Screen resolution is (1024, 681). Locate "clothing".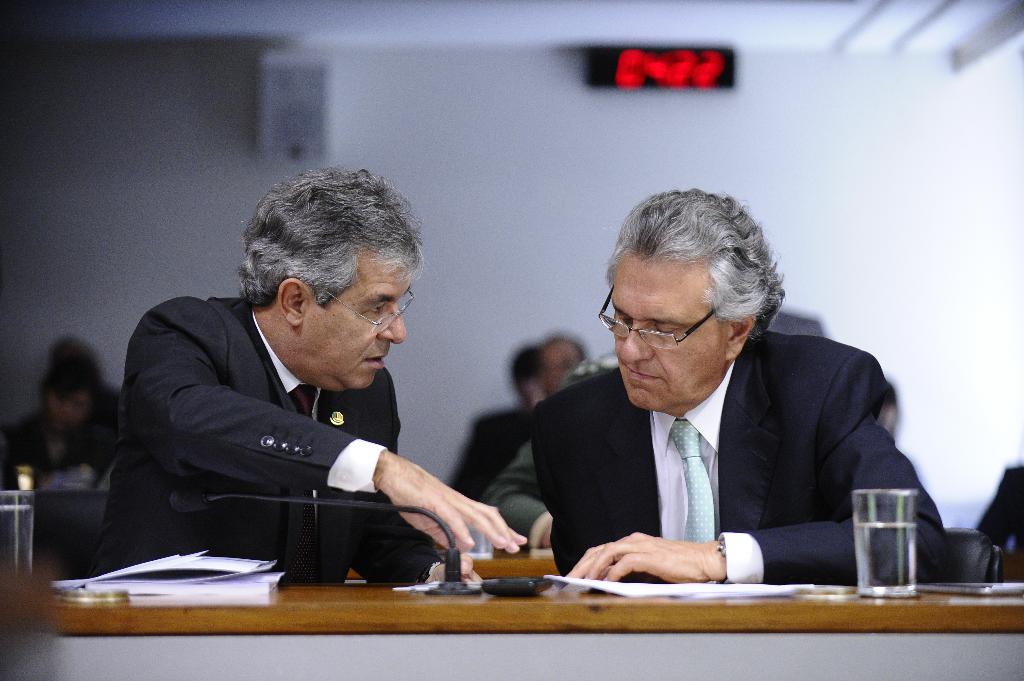
locate(90, 281, 488, 589).
